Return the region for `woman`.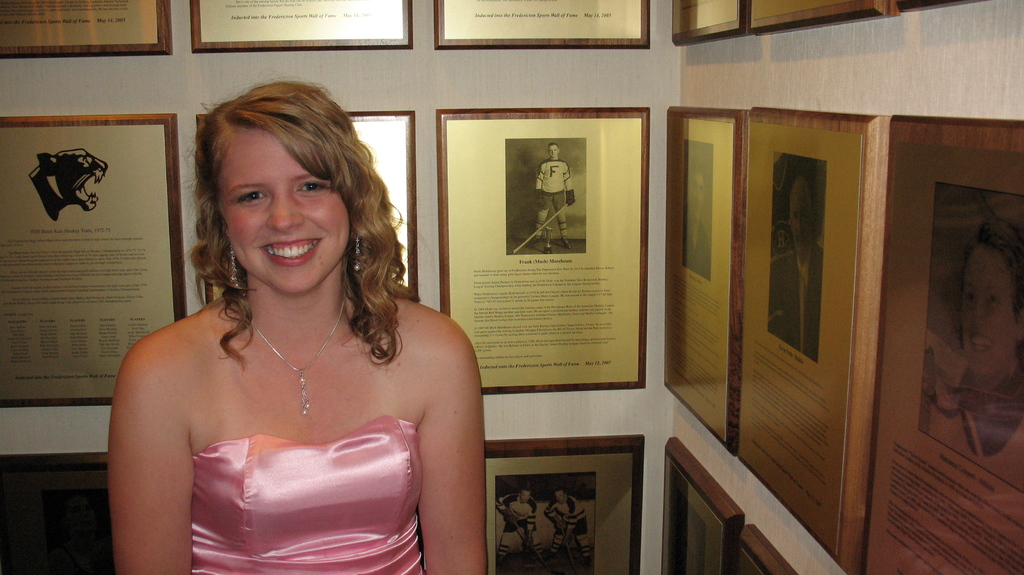
(97,90,483,574).
